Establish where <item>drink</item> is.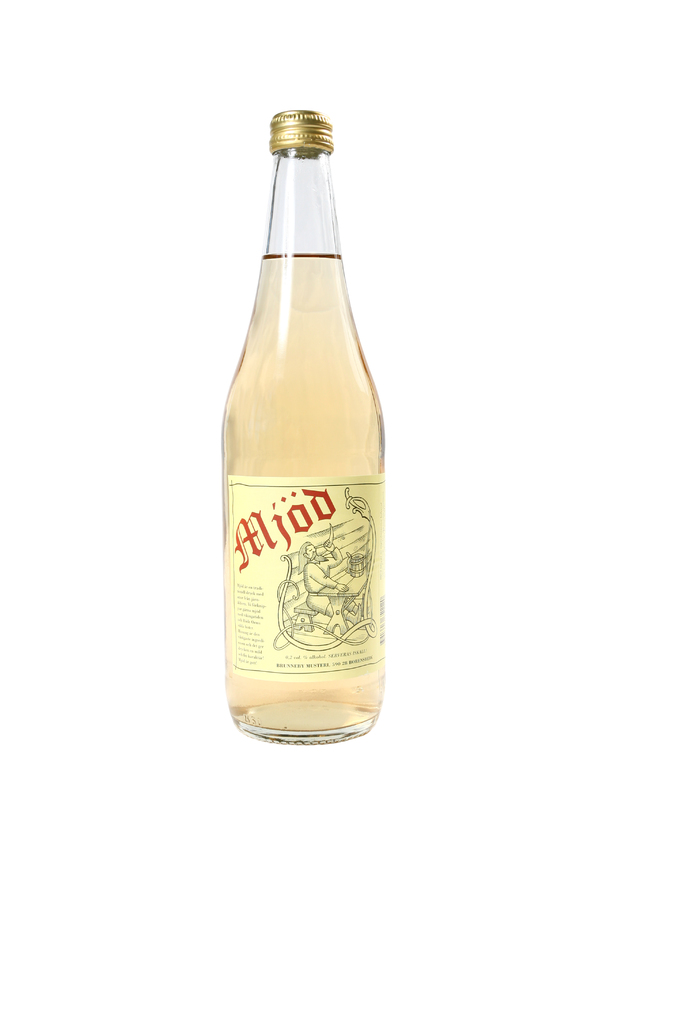
Established at (216,118,393,762).
